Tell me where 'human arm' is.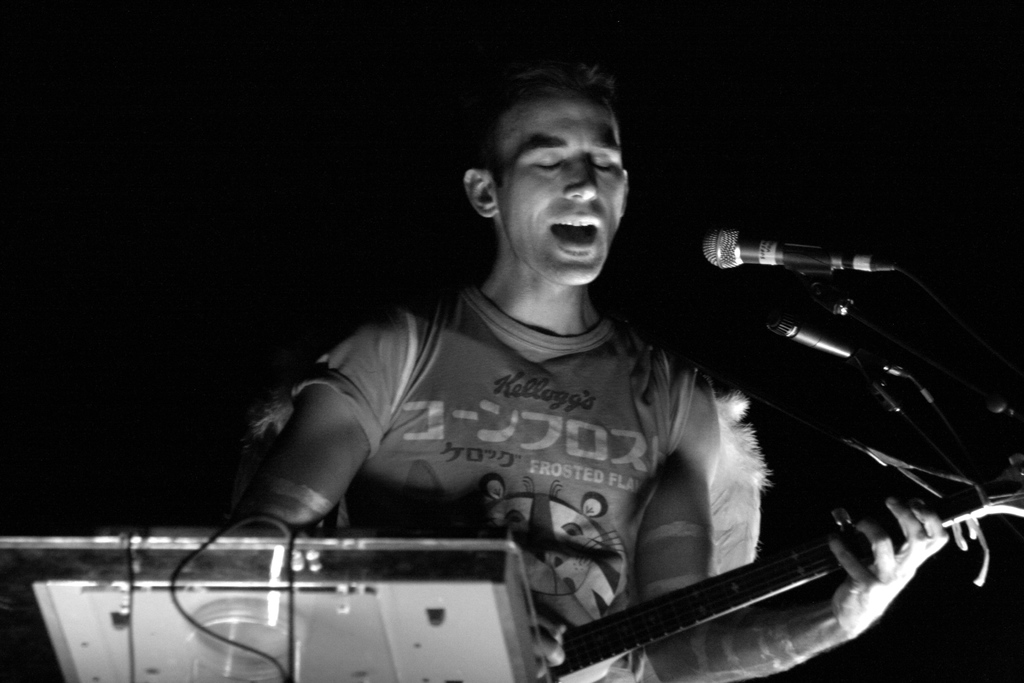
'human arm' is at l=233, t=339, r=380, b=565.
